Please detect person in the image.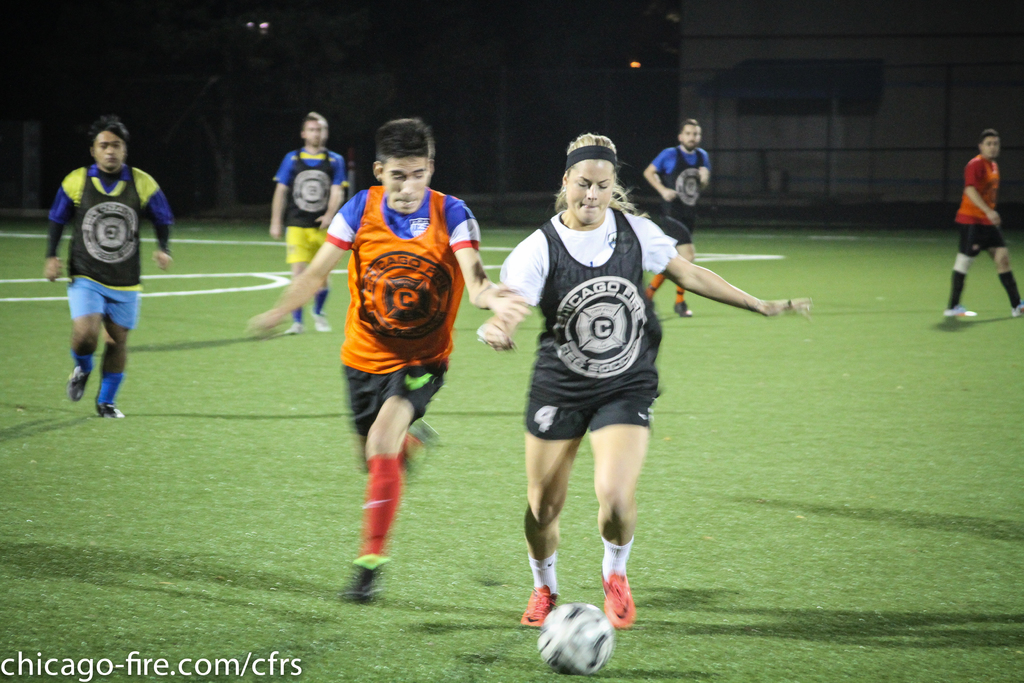
detection(479, 126, 804, 632).
